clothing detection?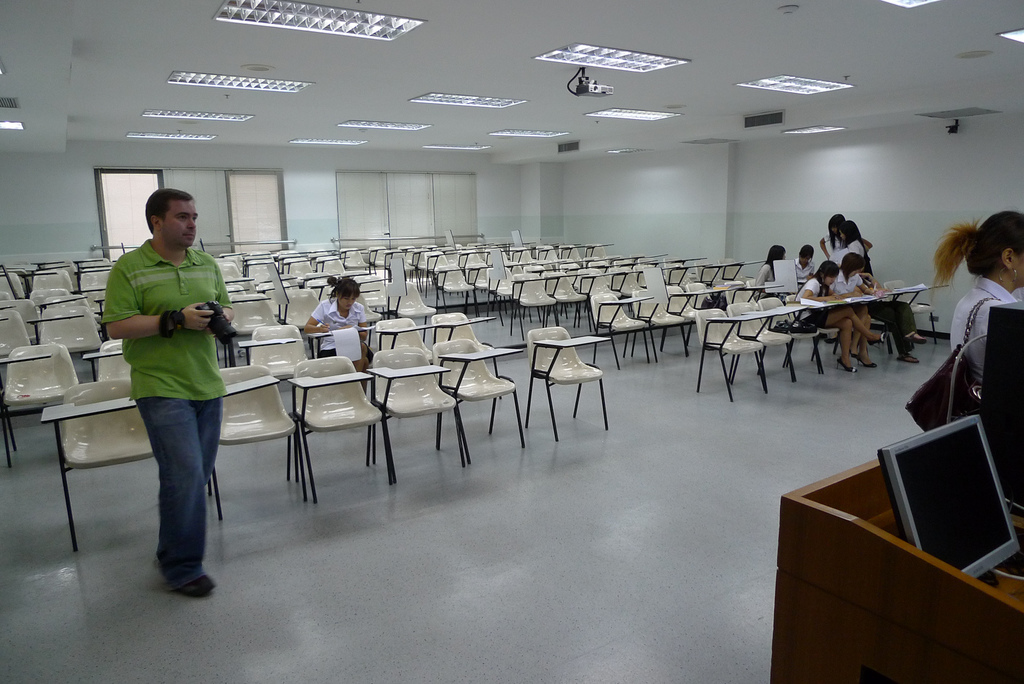
(308, 291, 371, 362)
